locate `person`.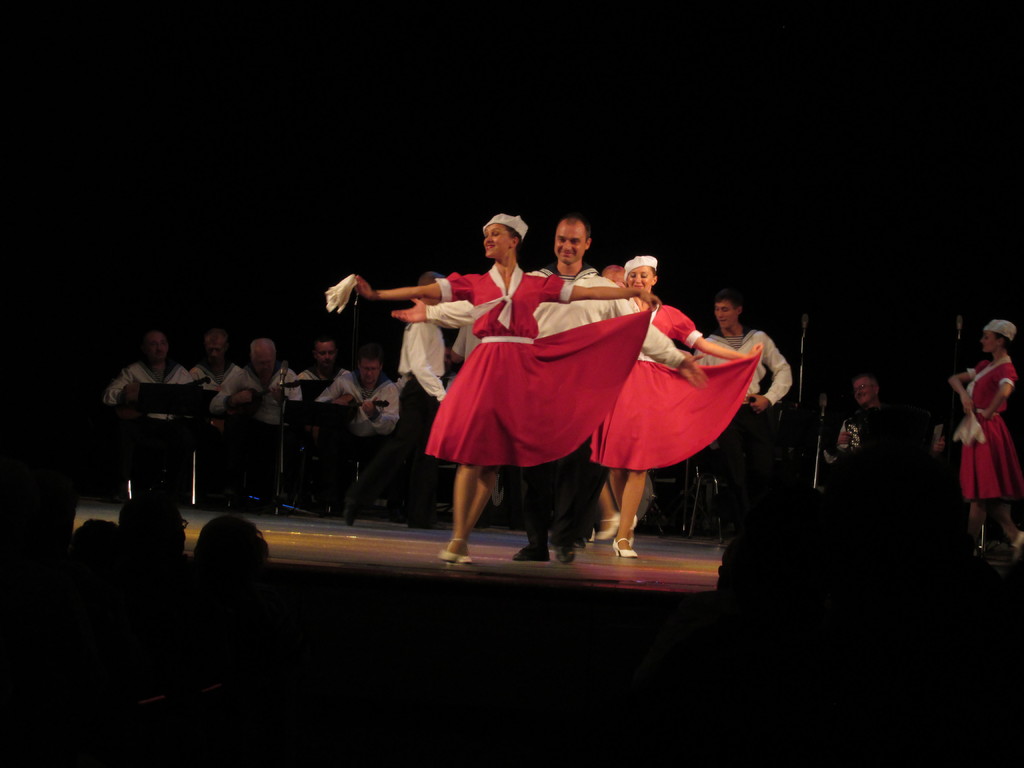
Bounding box: (left=281, top=331, right=358, bottom=493).
